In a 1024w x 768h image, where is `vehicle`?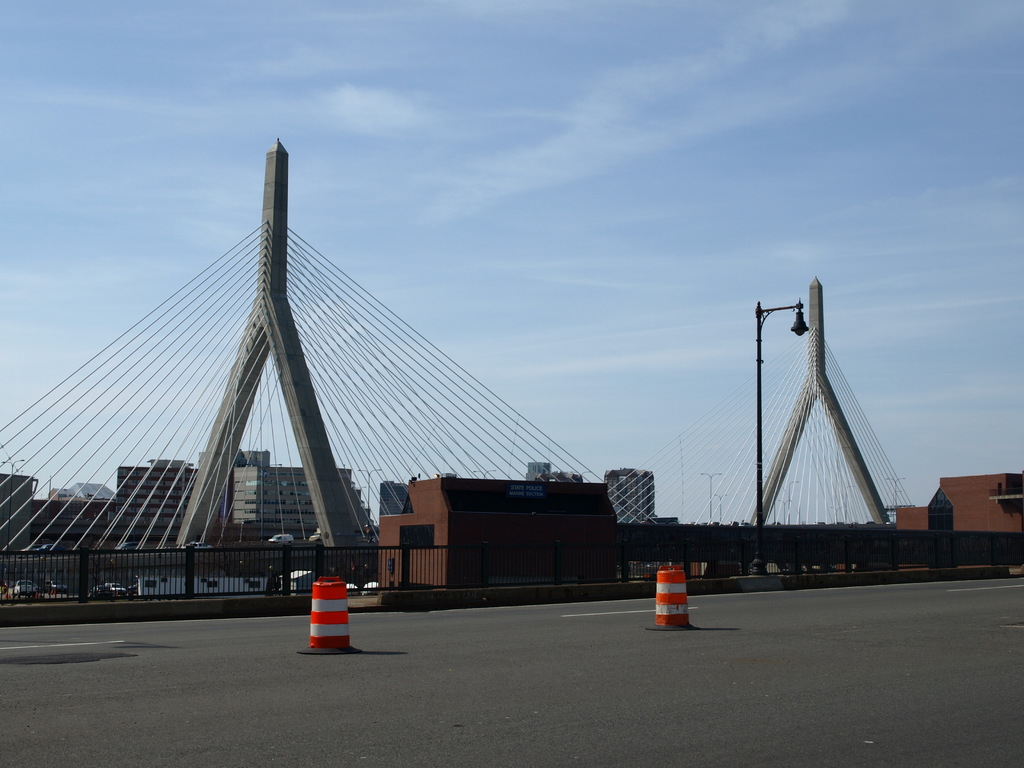
bbox=(269, 532, 292, 539).
